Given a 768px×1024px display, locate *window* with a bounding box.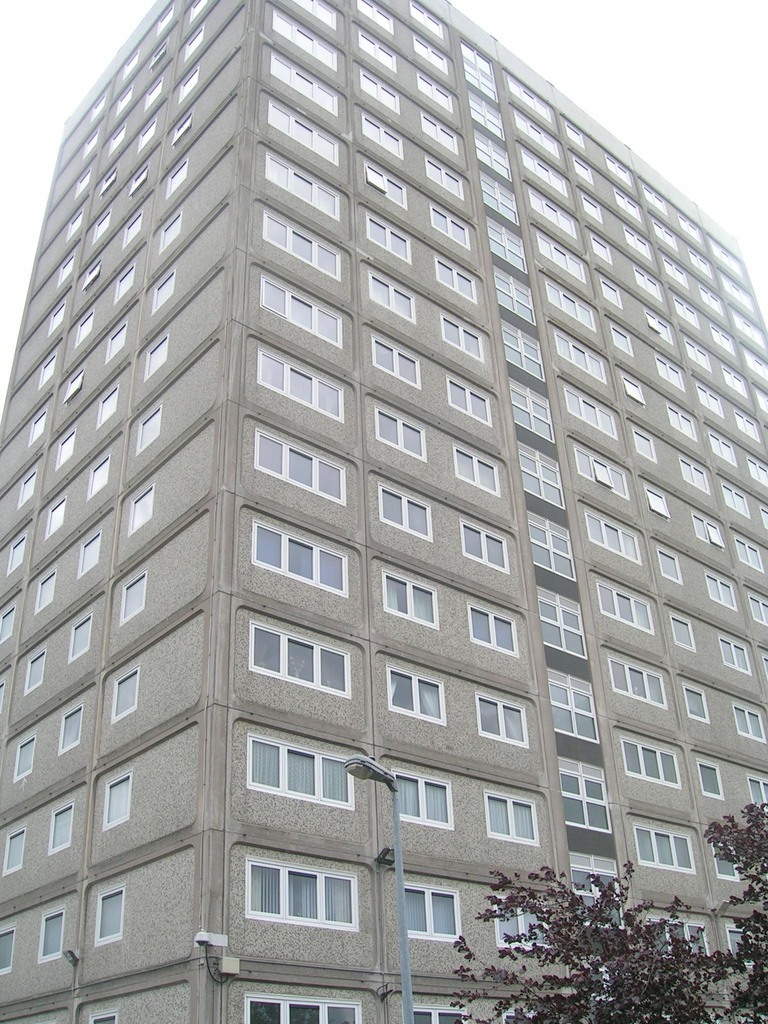
Located: 251, 266, 342, 350.
